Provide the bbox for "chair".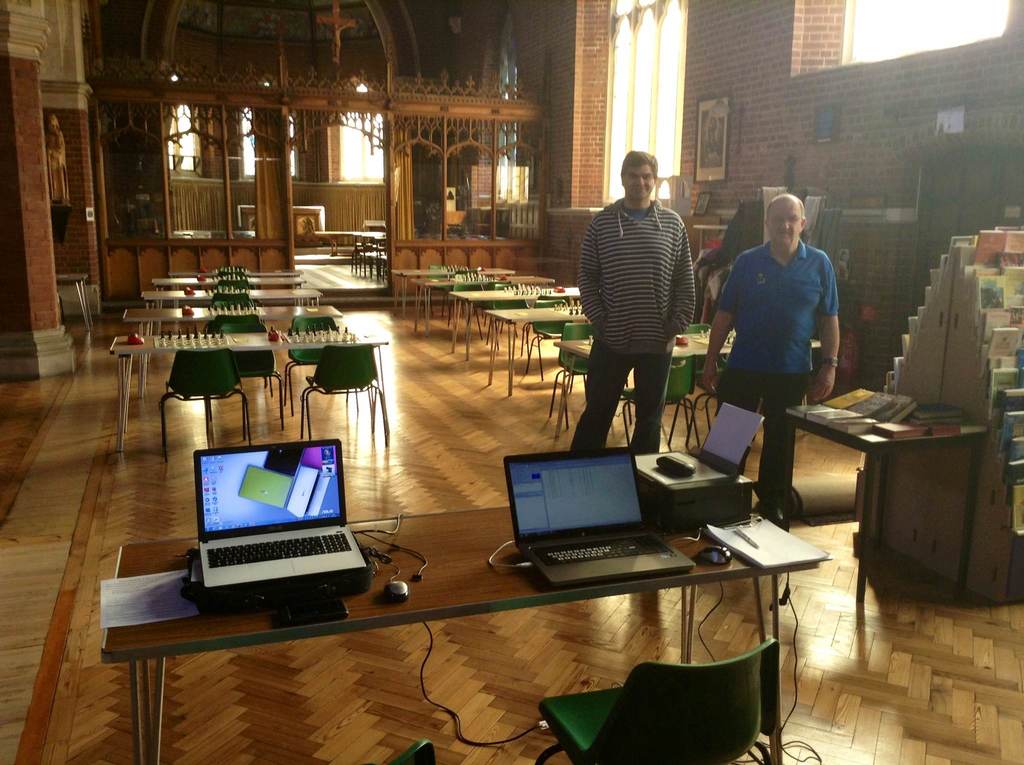
bbox(282, 318, 339, 415).
